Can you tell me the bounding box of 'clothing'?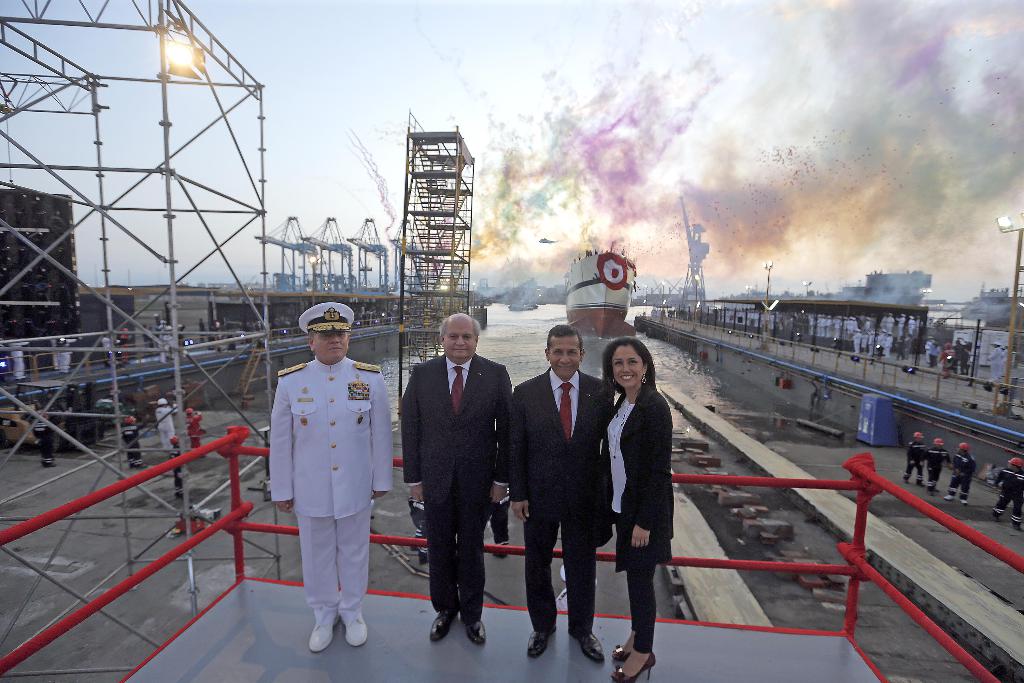
[left=157, top=406, right=177, bottom=449].
